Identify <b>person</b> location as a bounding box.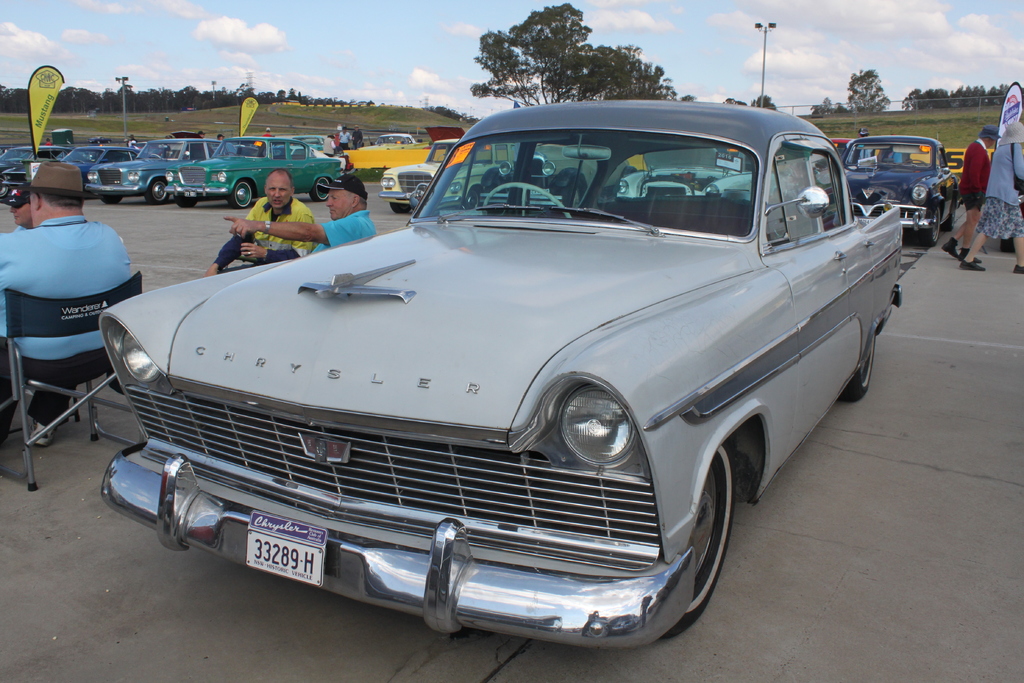
box=[127, 133, 138, 147].
